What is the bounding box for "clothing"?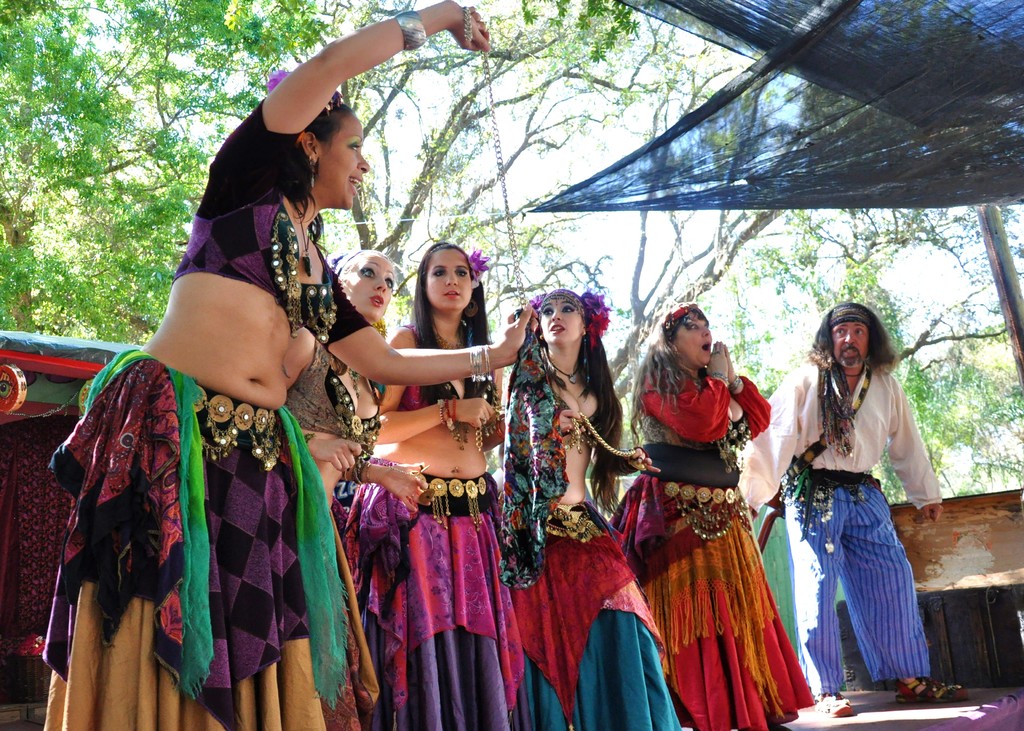
(614,354,843,730).
